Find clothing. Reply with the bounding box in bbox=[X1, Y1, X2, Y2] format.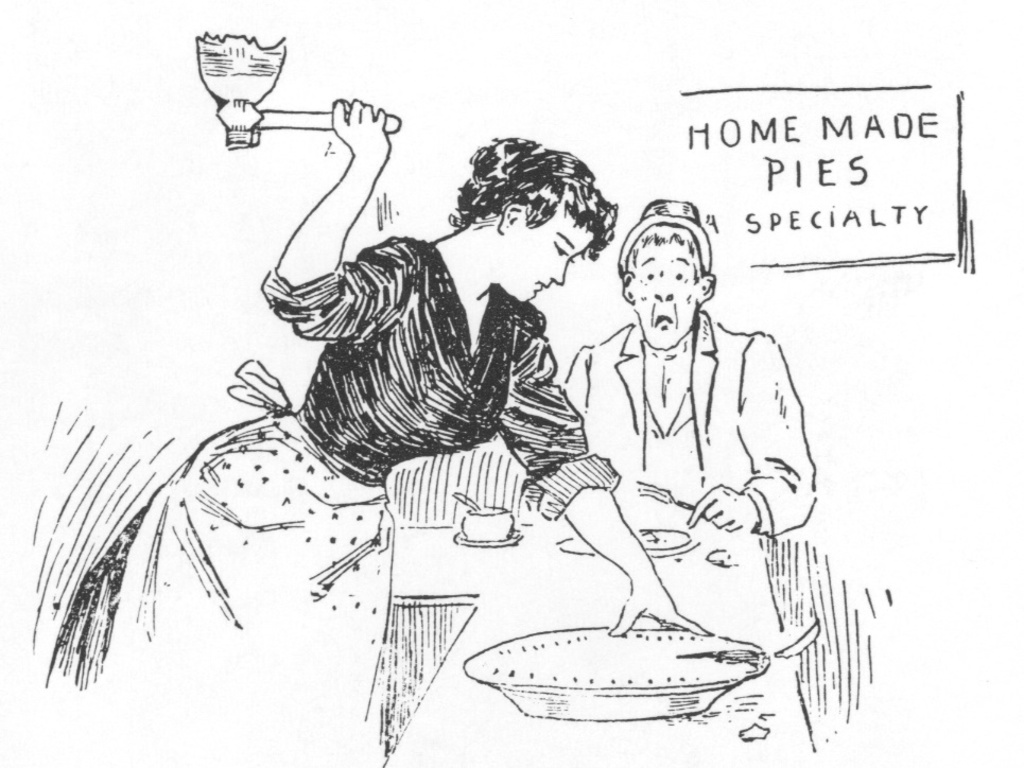
bbox=[569, 312, 828, 746].
